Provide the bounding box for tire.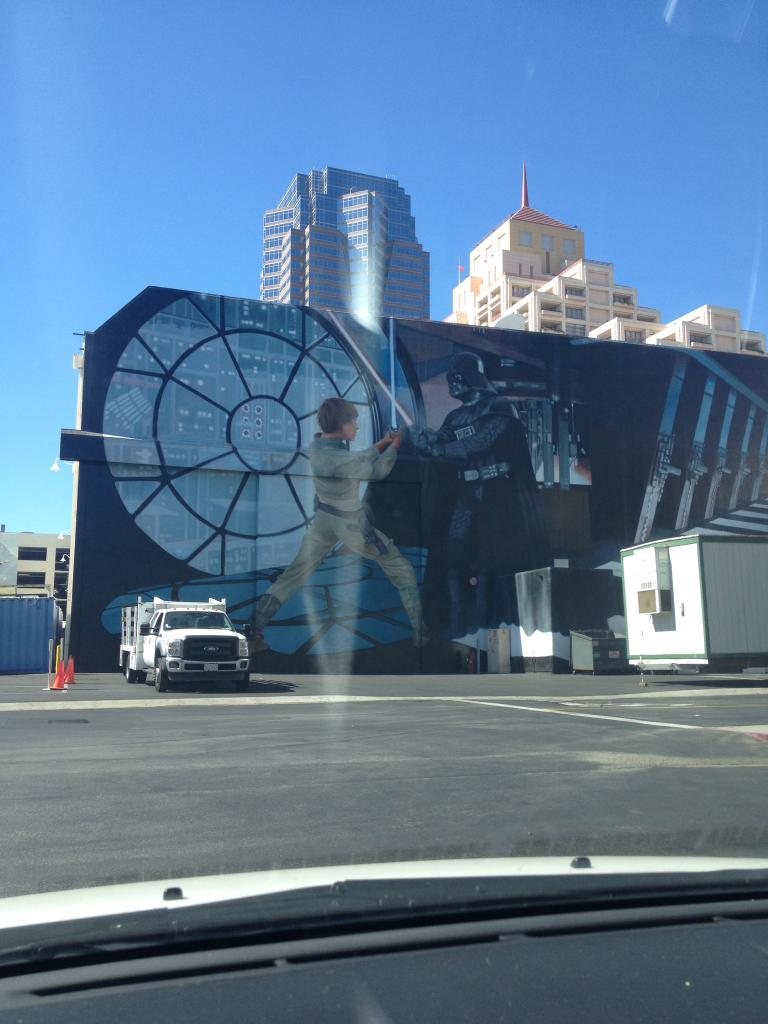
x1=238, y1=674, x2=252, y2=693.
